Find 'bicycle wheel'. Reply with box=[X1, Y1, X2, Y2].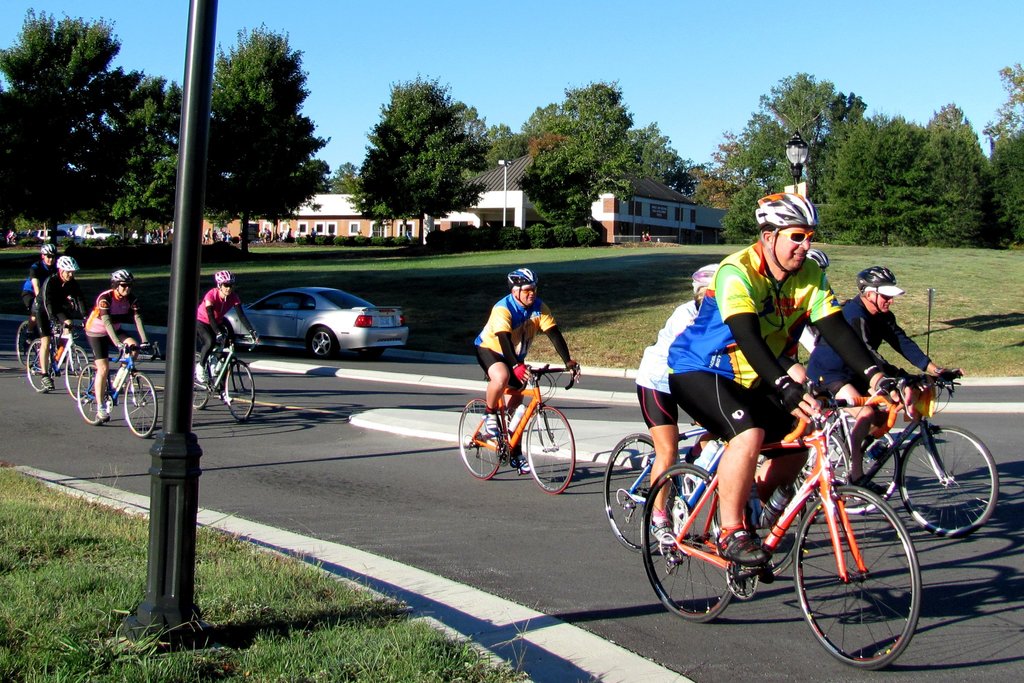
box=[123, 374, 154, 434].
